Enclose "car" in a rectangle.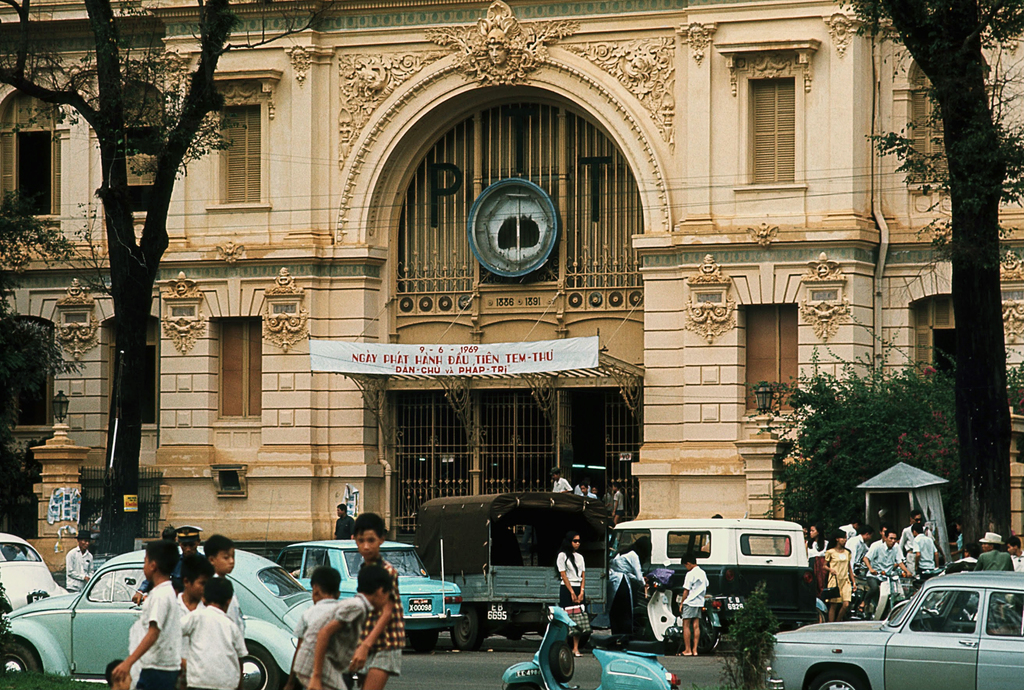
278, 540, 462, 651.
